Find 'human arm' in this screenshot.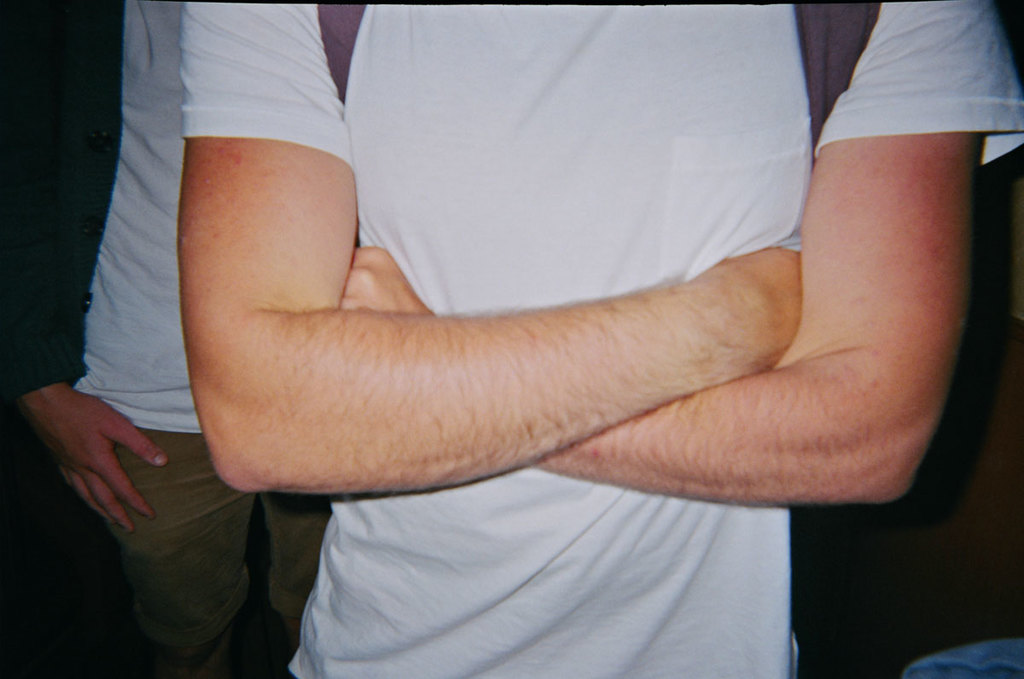
The bounding box for 'human arm' is (184,244,801,496).
